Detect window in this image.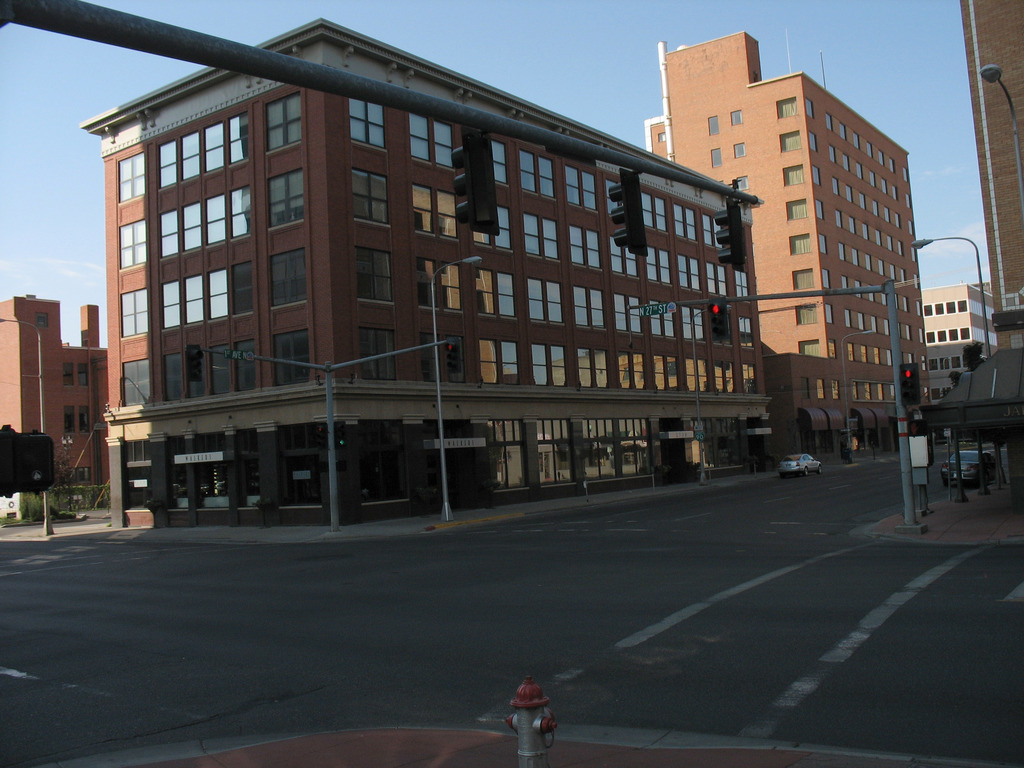
Detection: [209, 271, 225, 319].
